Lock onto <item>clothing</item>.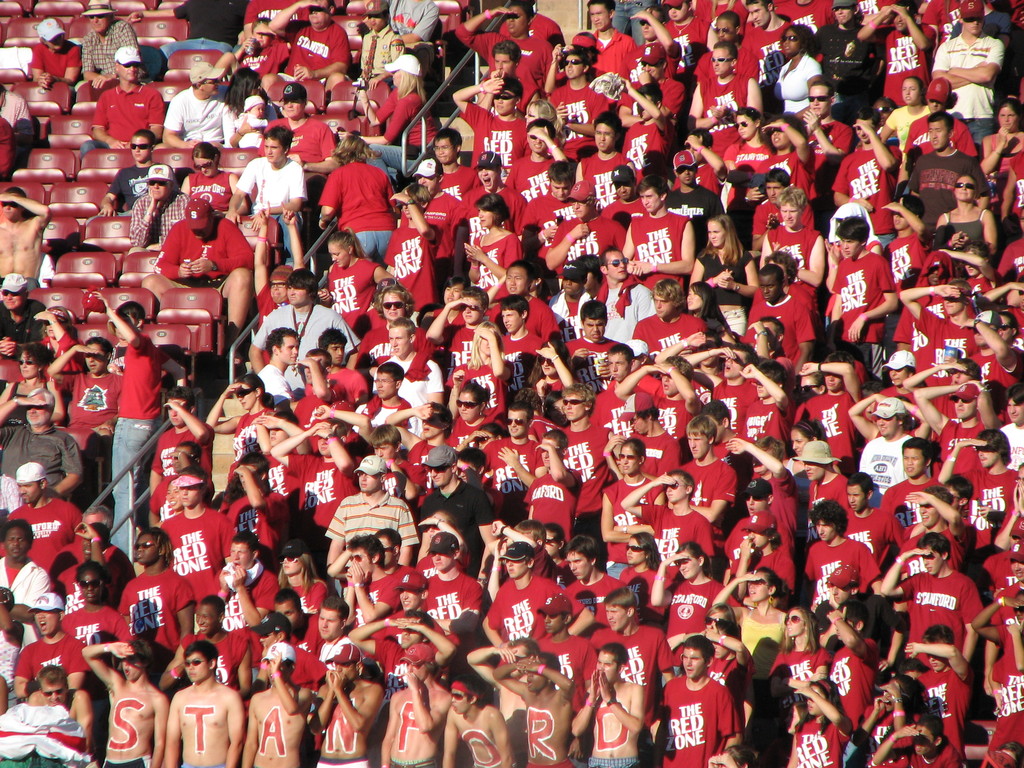
Locked: <box>456,24,552,87</box>.
